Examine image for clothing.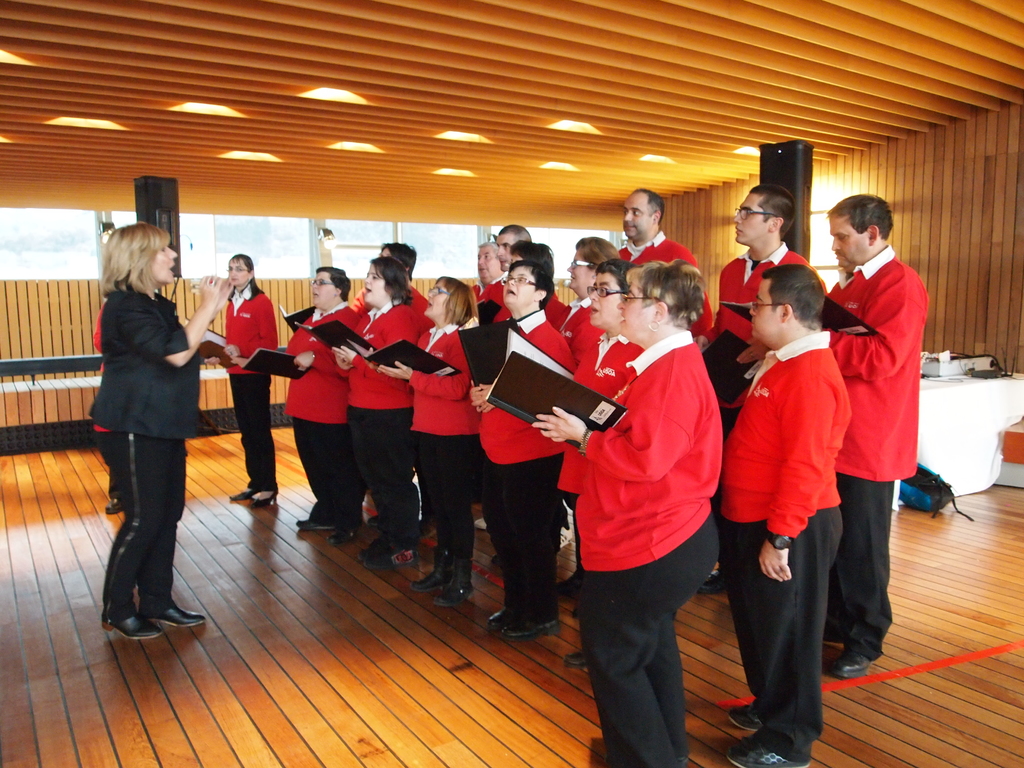
Examination result: box=[551, 323, 641, 506].
